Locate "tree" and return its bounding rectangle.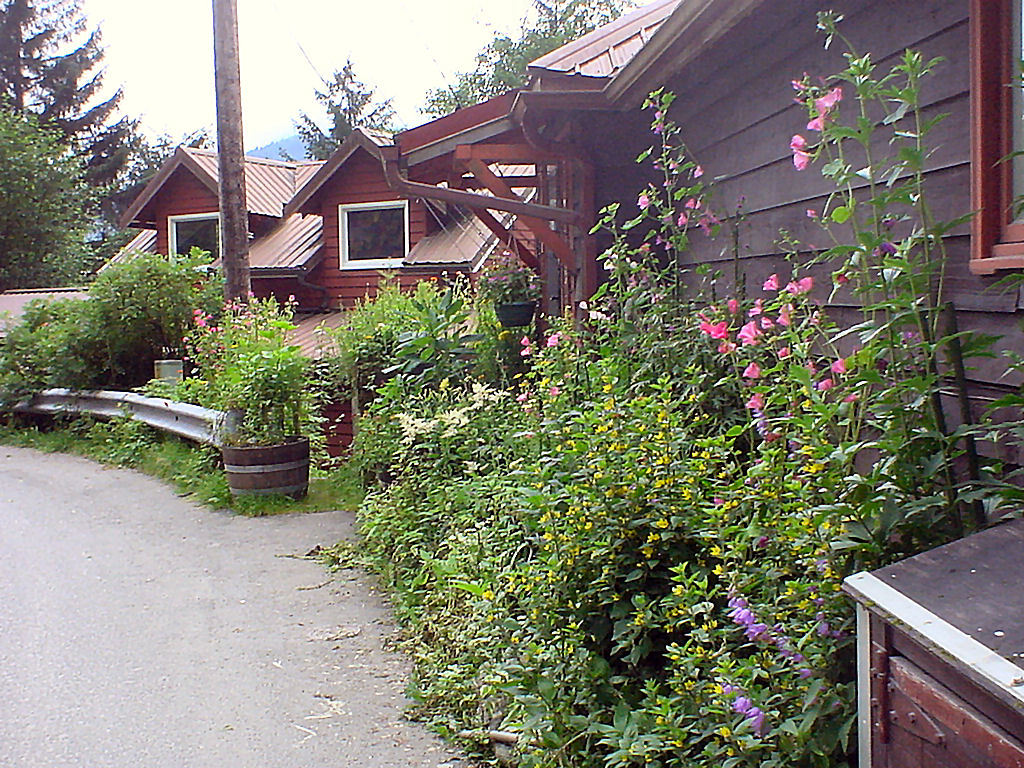
left=281, top=56, right=410, bottom=159.
